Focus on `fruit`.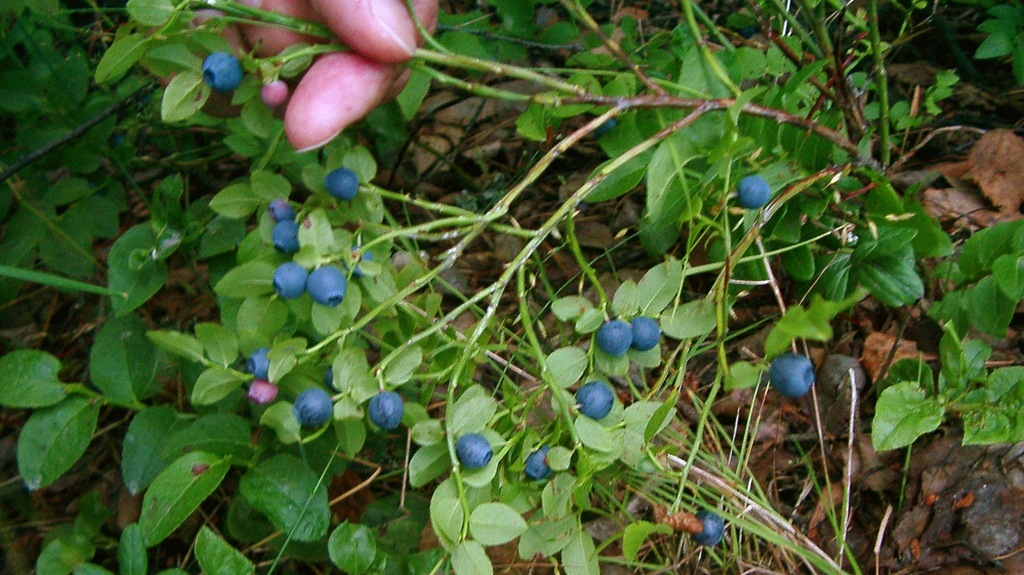
Focused at 307:265:348:308.
